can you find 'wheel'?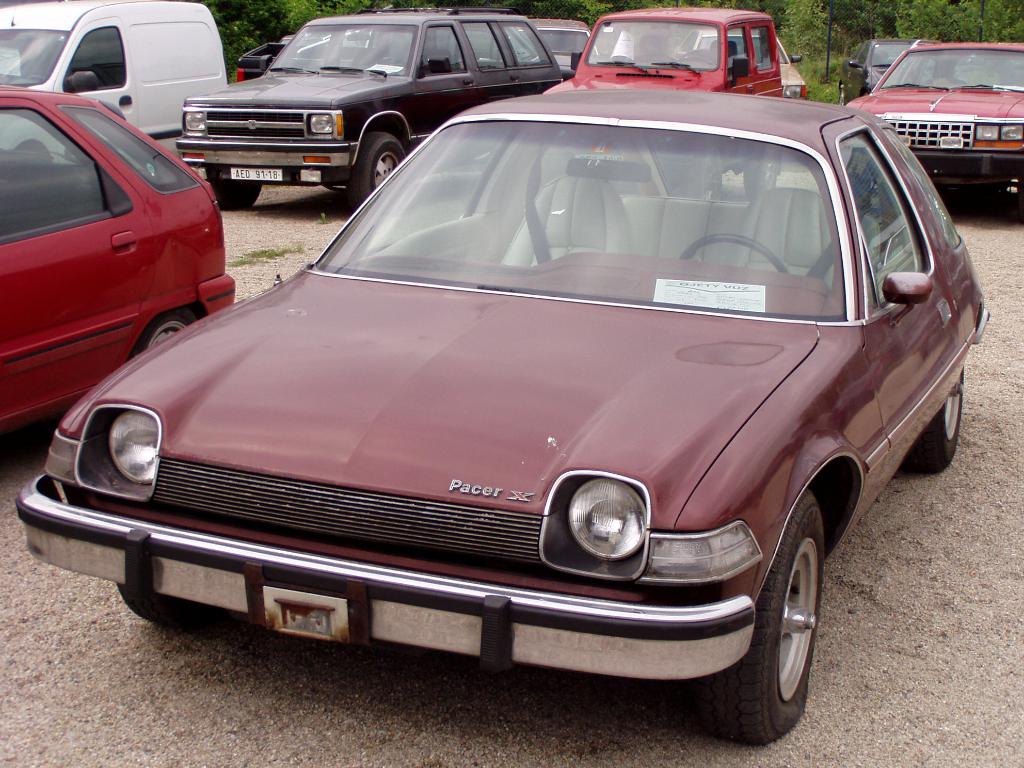
Yes, bounding box: bbox=(682, 232, 783, 275).
